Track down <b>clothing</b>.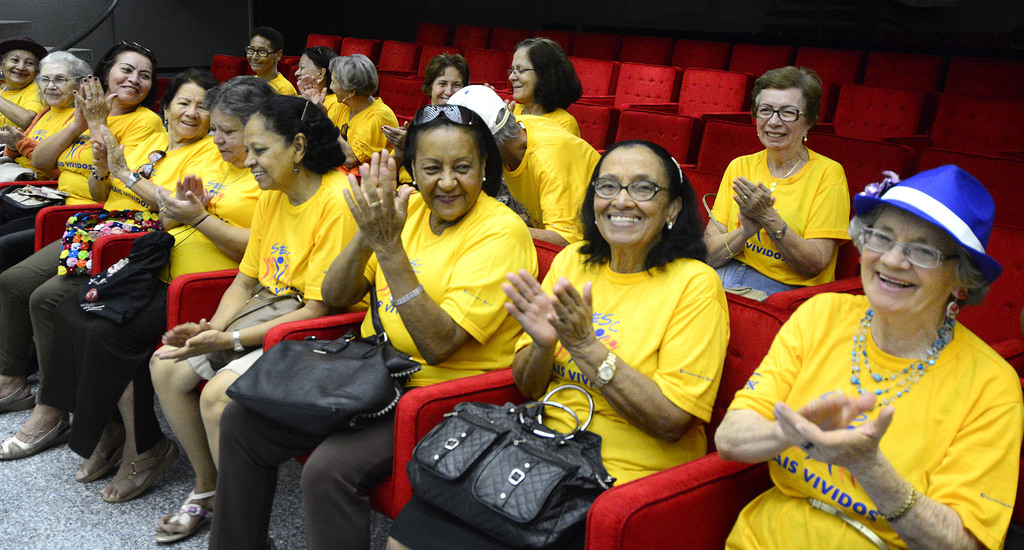
Tracked to {"left": 253, "top": 69, "right": 302, "bottom": 97}.
